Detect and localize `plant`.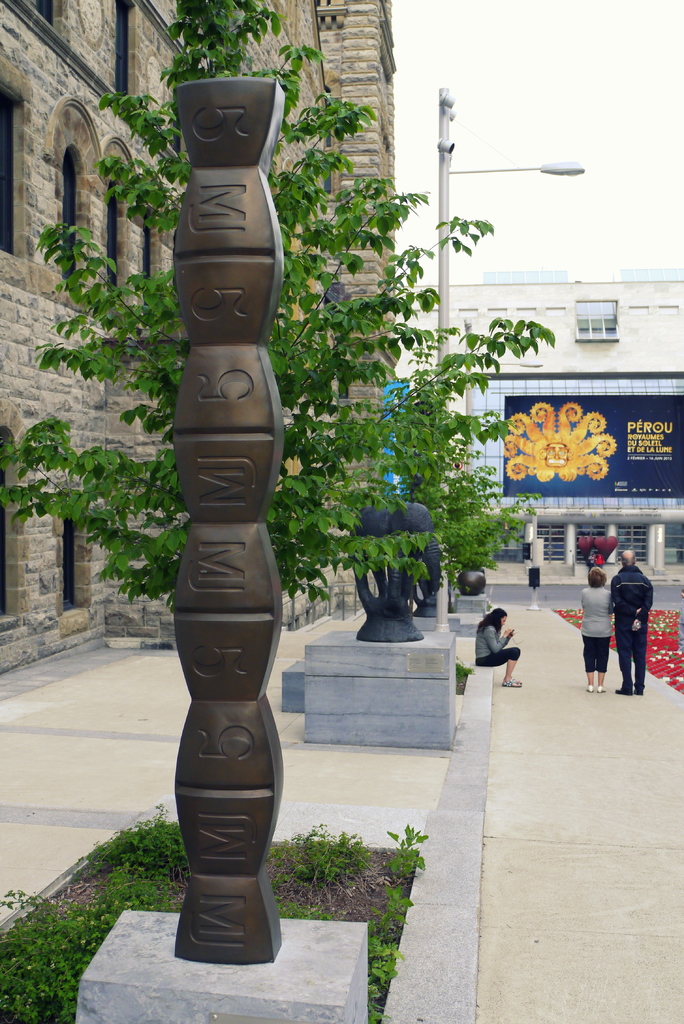
Localized at (left=0, top=889, right=103, bottom=1023).
